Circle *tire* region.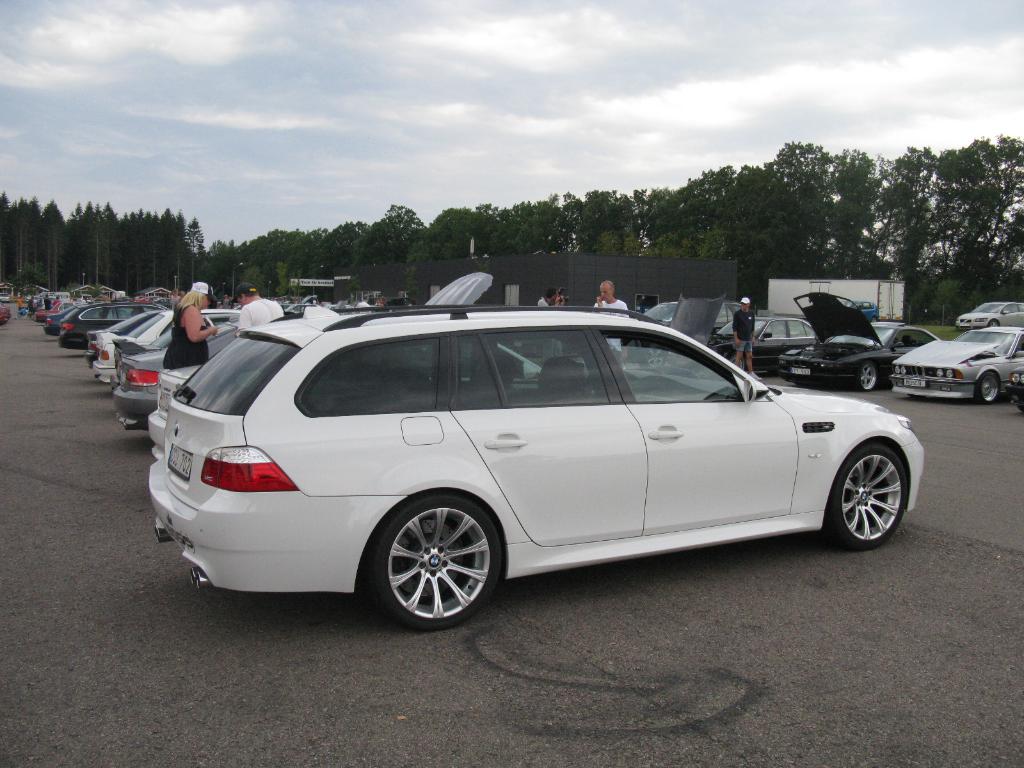
Region: <region>860, 362, 876, 396</region>.
